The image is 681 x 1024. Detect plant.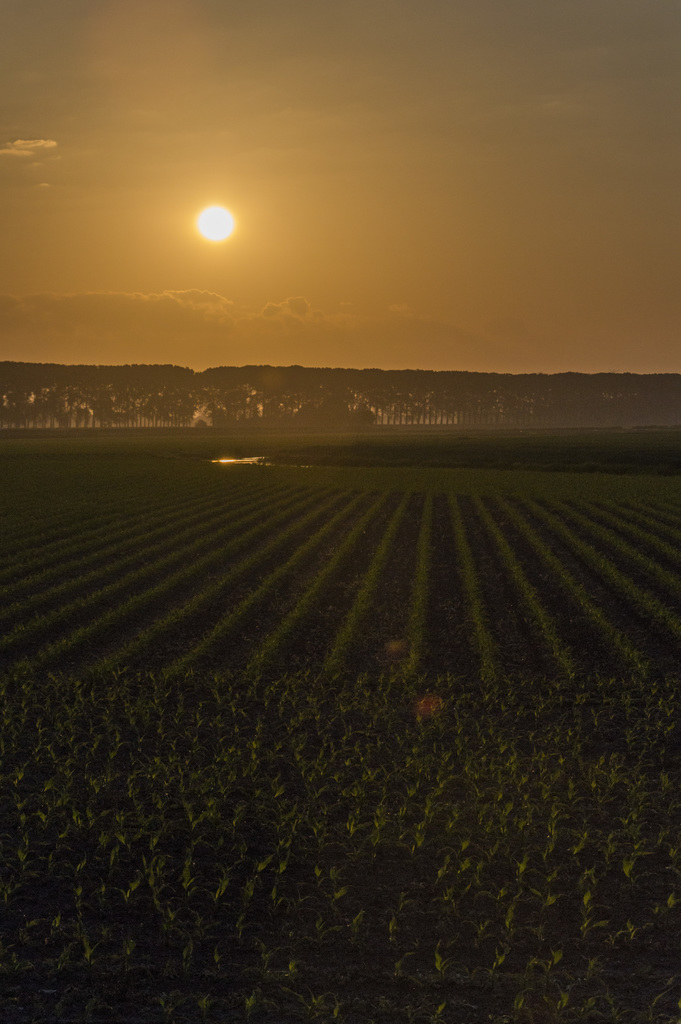
Detection: left=0, top=419, right=680, bottom=1023.
